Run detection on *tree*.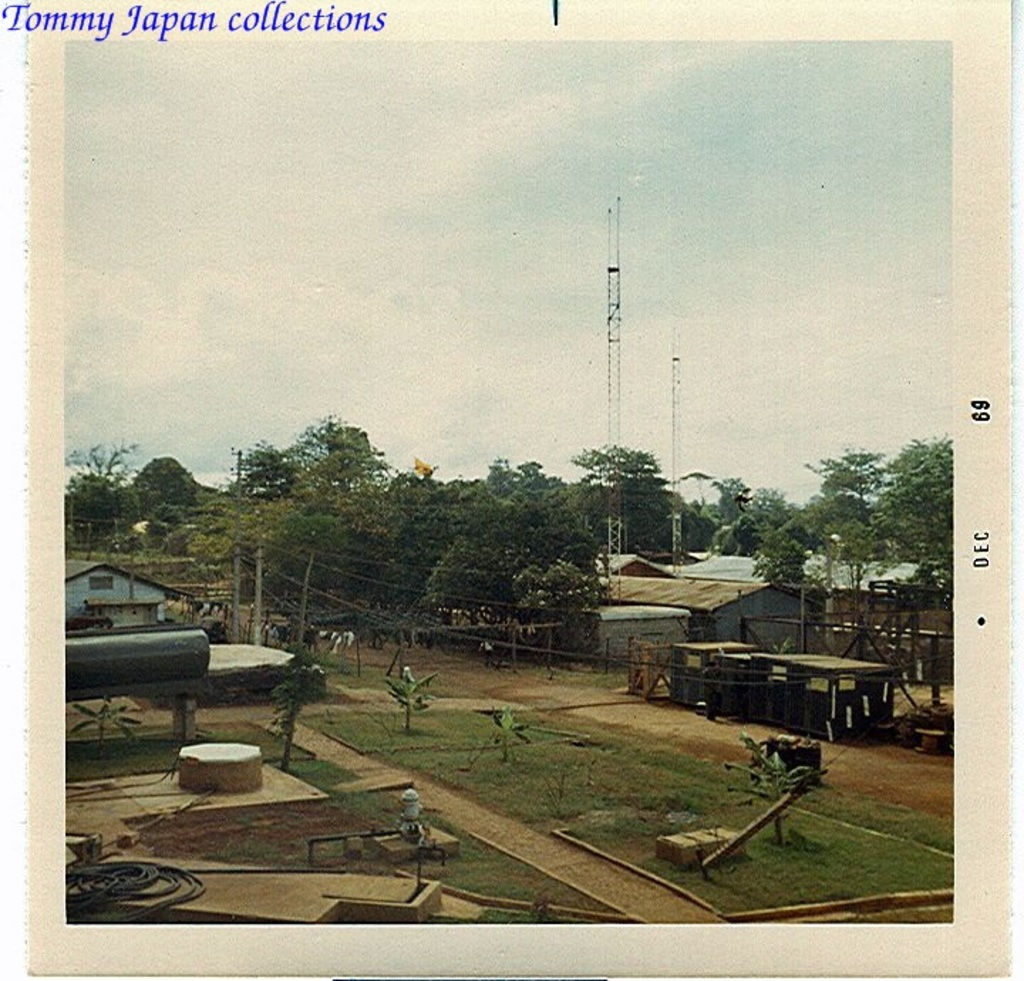
Result: <bbox>381, 667, 435, 731</bbox>.
